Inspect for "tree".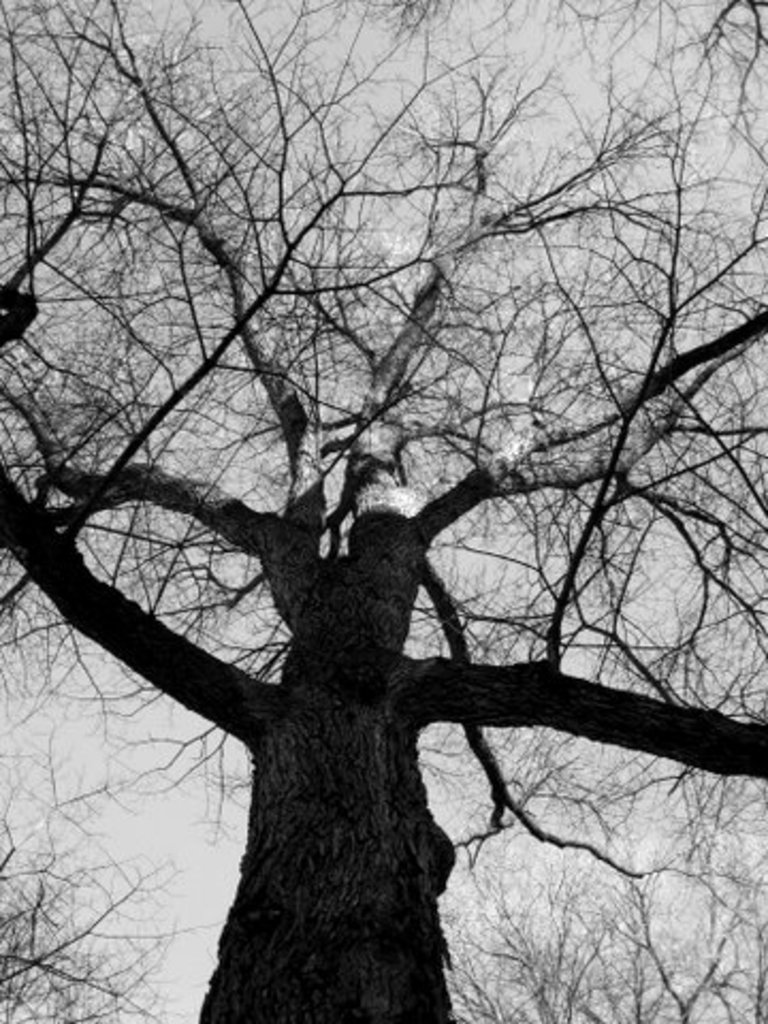
Inspection: <region>0, 0, 766, 1018</region>.
